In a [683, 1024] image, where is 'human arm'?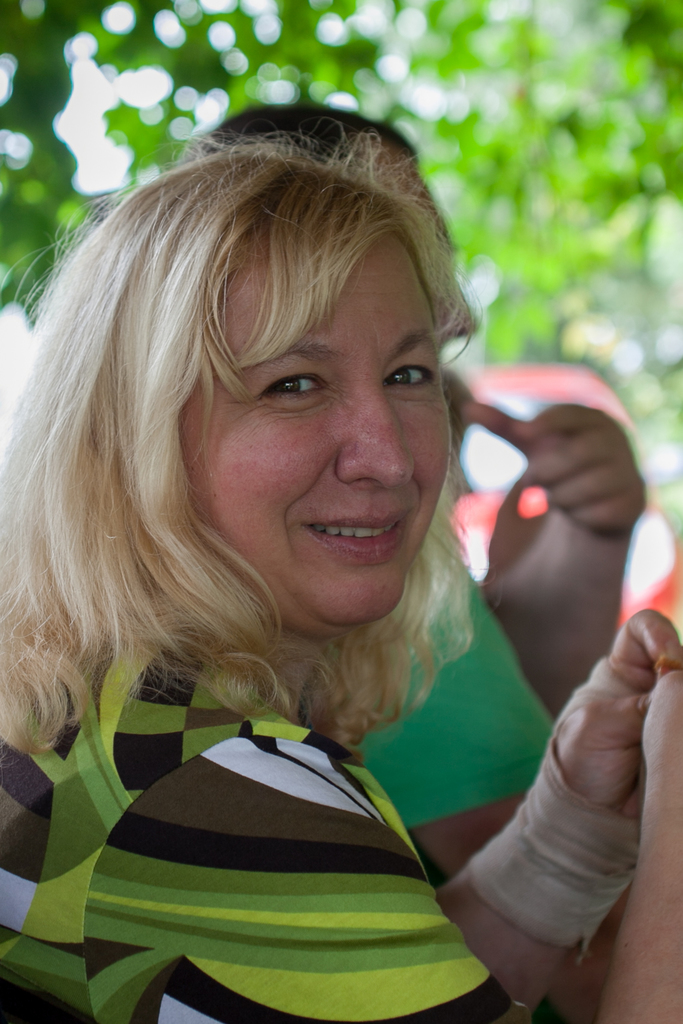
detection(168, 670, 682, 1023).
